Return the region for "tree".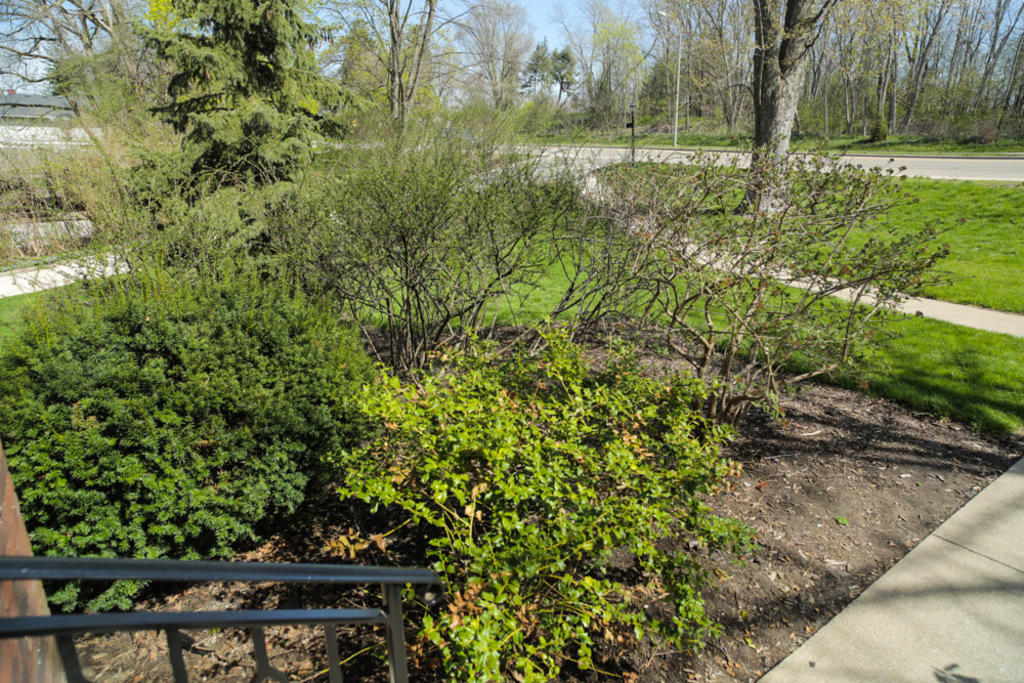
x1=118 y1=0 x2=364 y2=184.
